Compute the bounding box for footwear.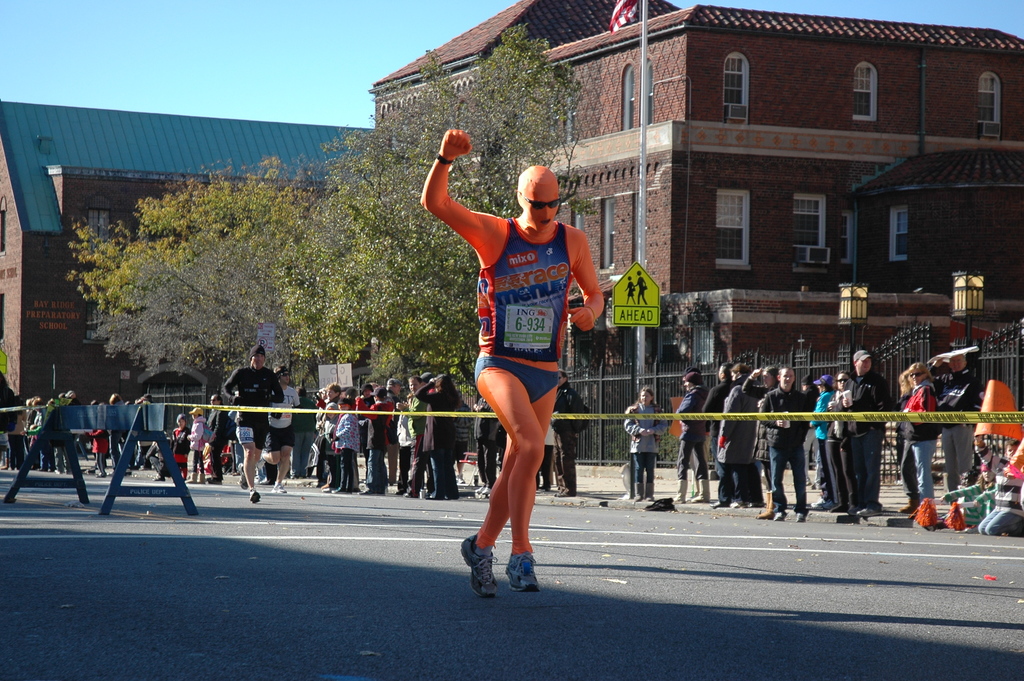
(196,470,205,484).
